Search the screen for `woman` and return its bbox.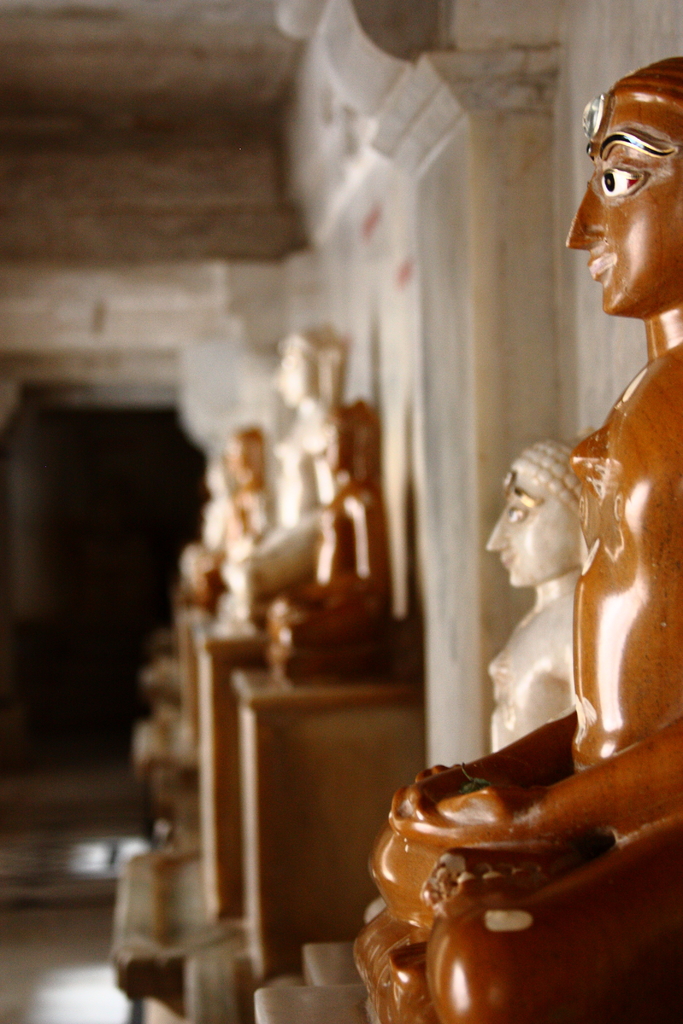
Found: detection(269, 401, 391, 676).
